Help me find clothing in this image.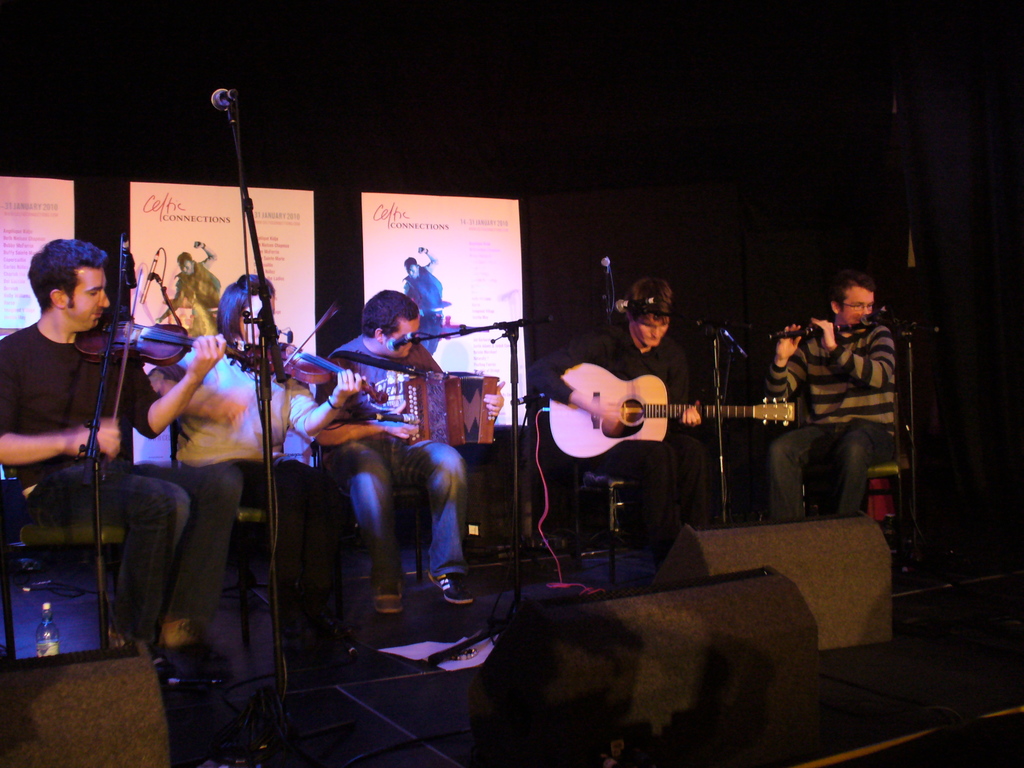
Found it: locate(765, 319, 899, 522).
